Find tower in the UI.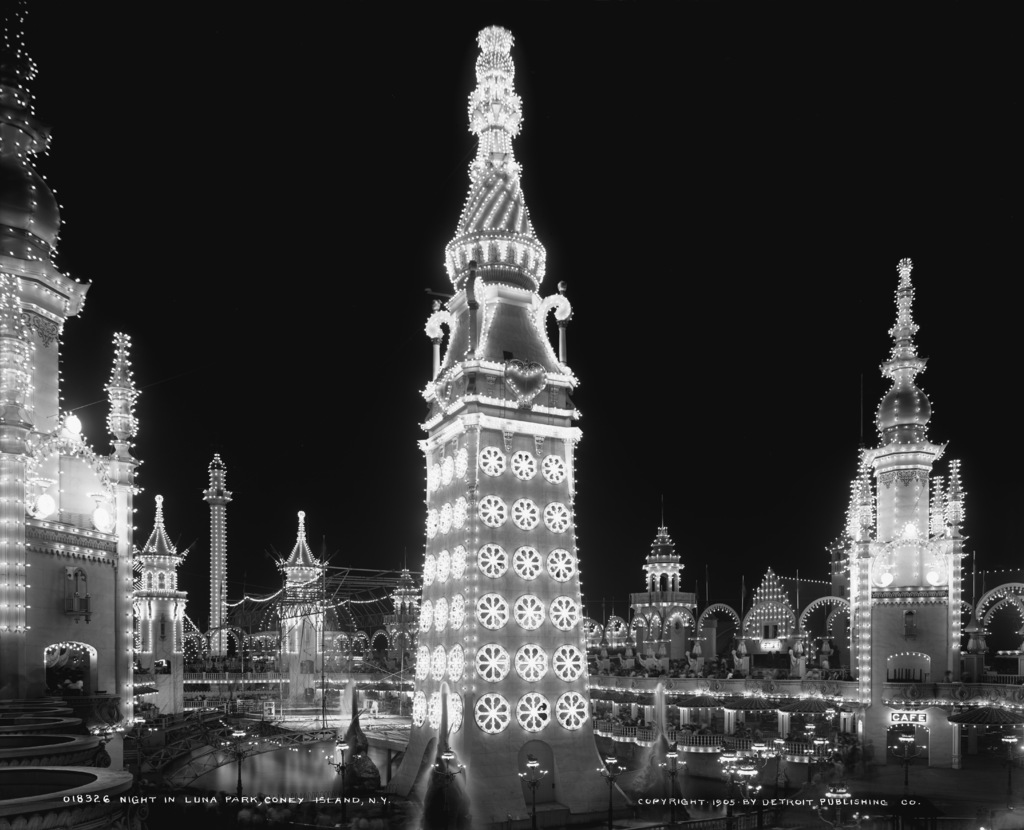
UI element at [x1=128, y1=495, x2=195, y2=719].
